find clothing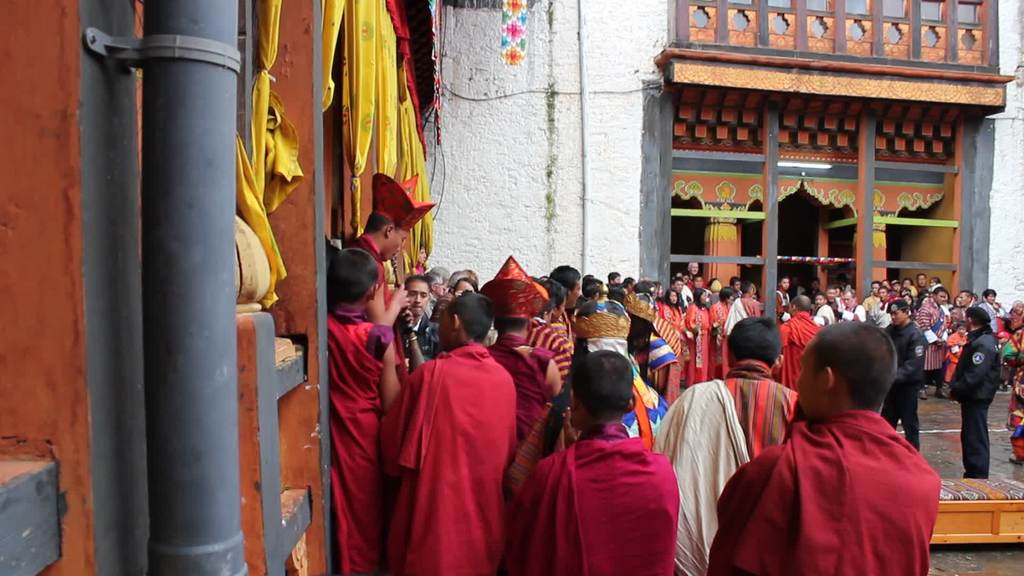
776,313,824,412
